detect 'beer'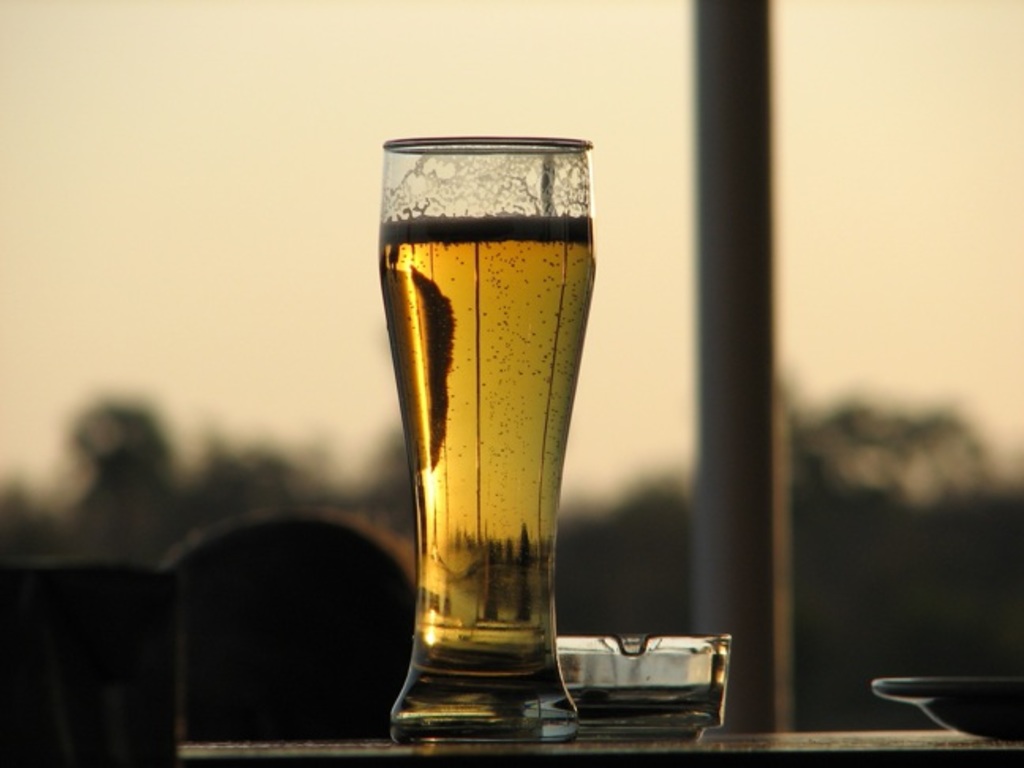
[x1=373, y1=215, x2=602, y2=732]
